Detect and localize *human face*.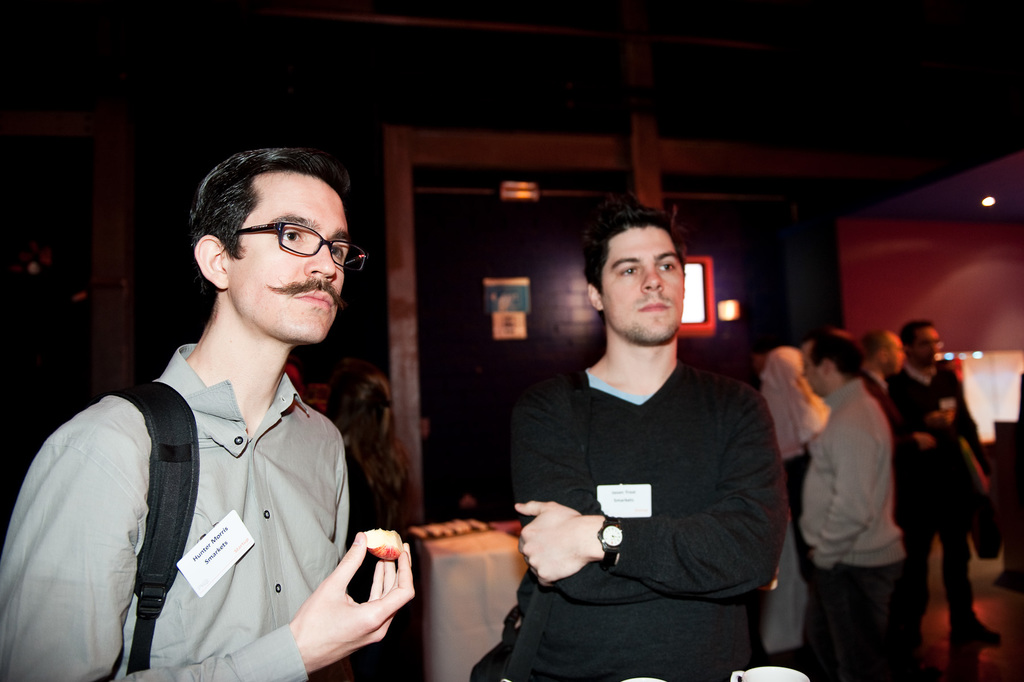
Localized at select_region(890, 340, 906, 372).
